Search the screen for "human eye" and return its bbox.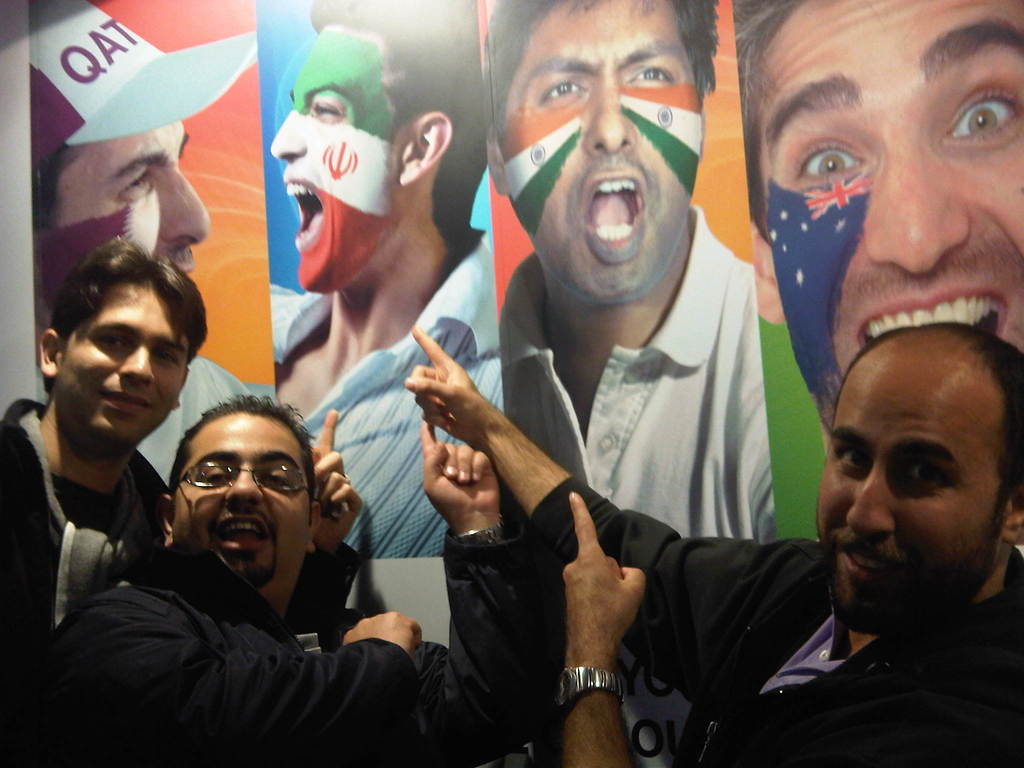
Found: rect(898, 460, 953, 490).
